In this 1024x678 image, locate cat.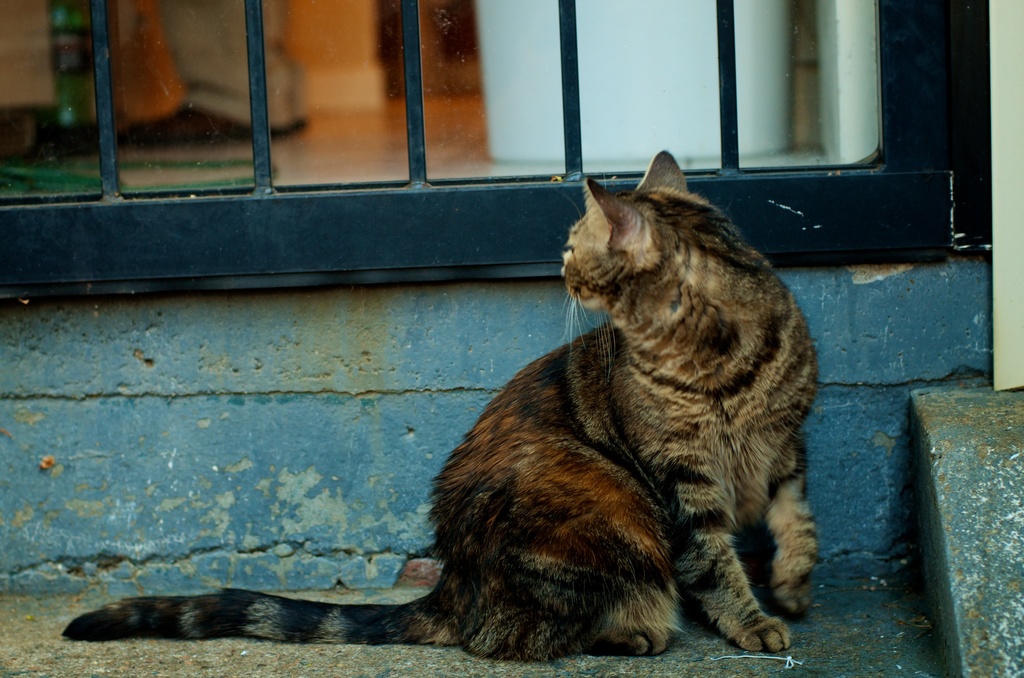
Bounding box: (left=61, top=141, right=827, bottom=662).
